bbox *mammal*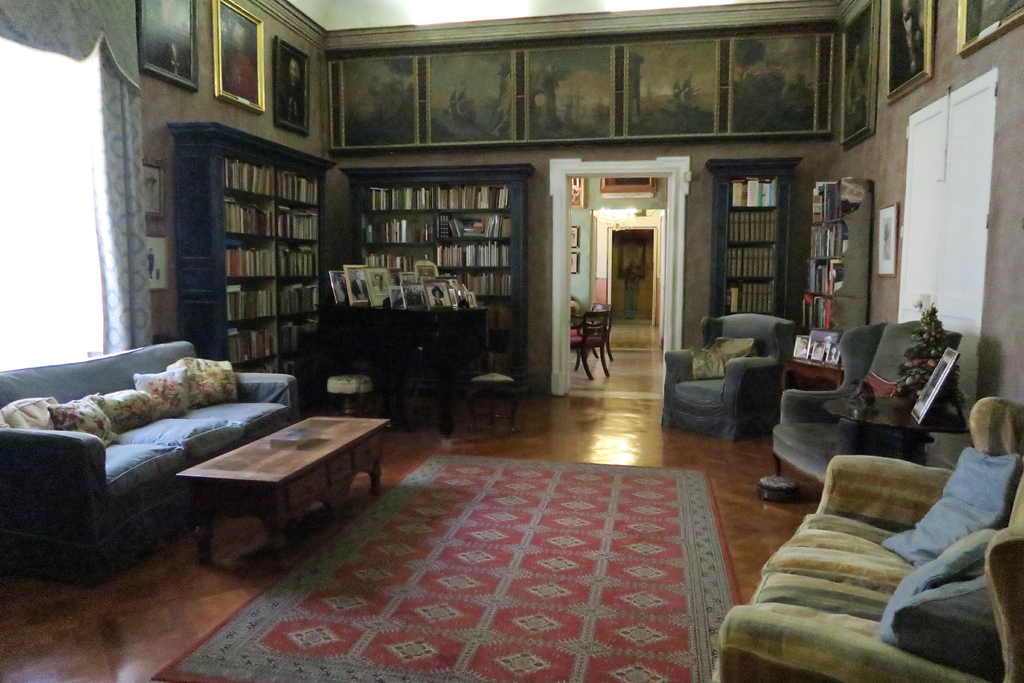
281 60 306 123
